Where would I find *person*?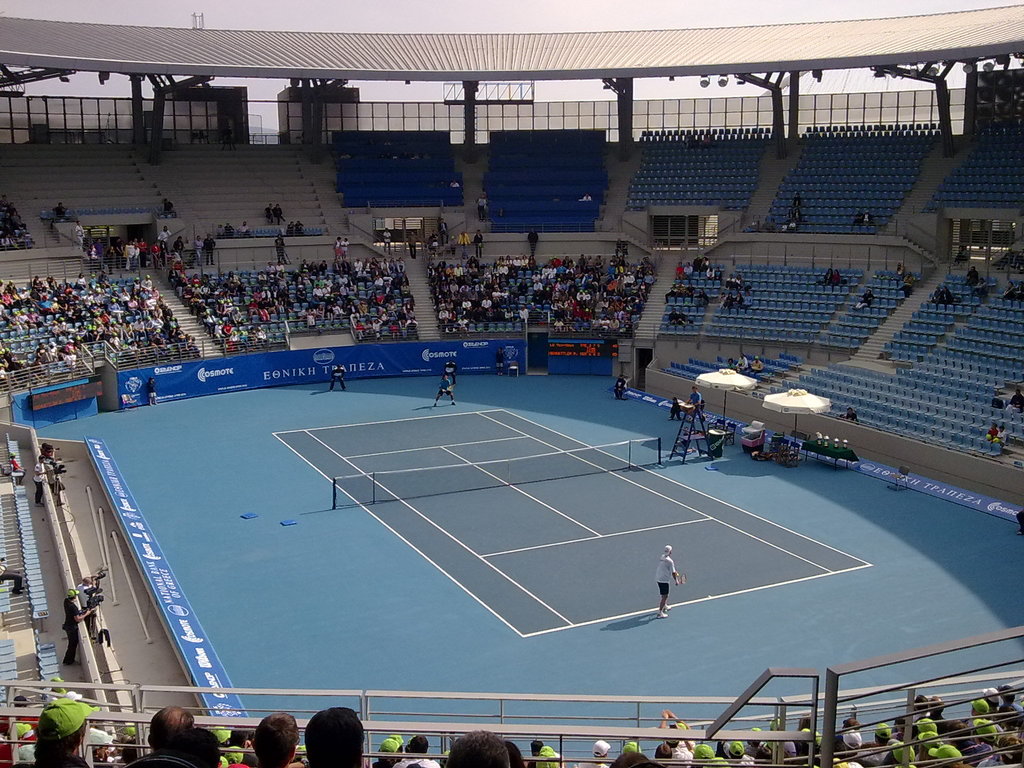
At <region>527, 225, 538, 256</region>.
